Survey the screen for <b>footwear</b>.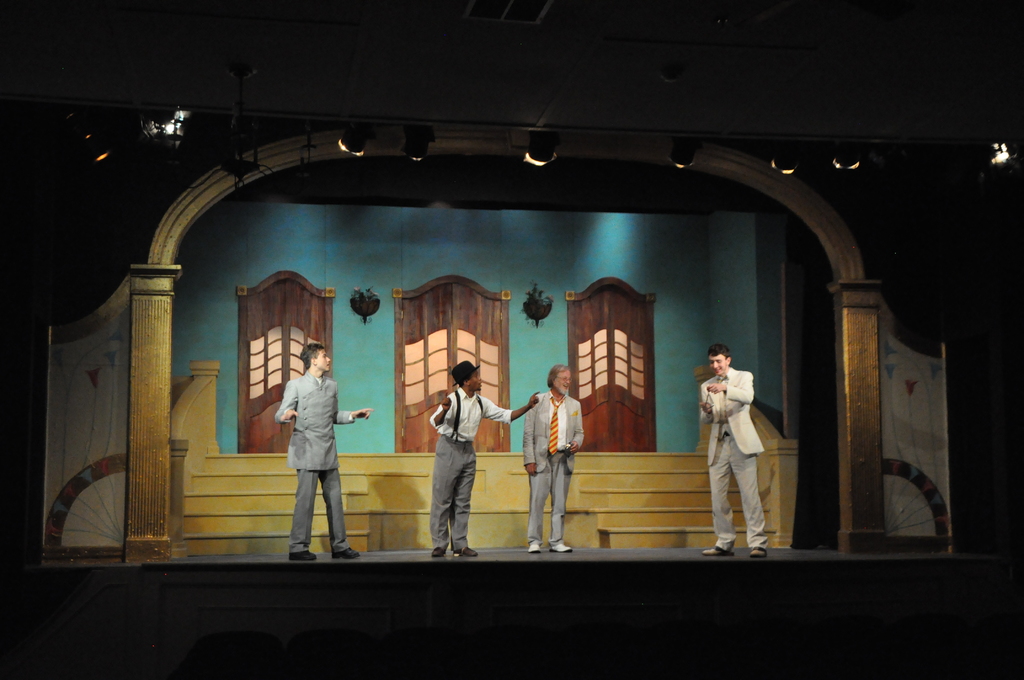
Survey found: <bbox>331, 546, 361, 560</bbox>.
